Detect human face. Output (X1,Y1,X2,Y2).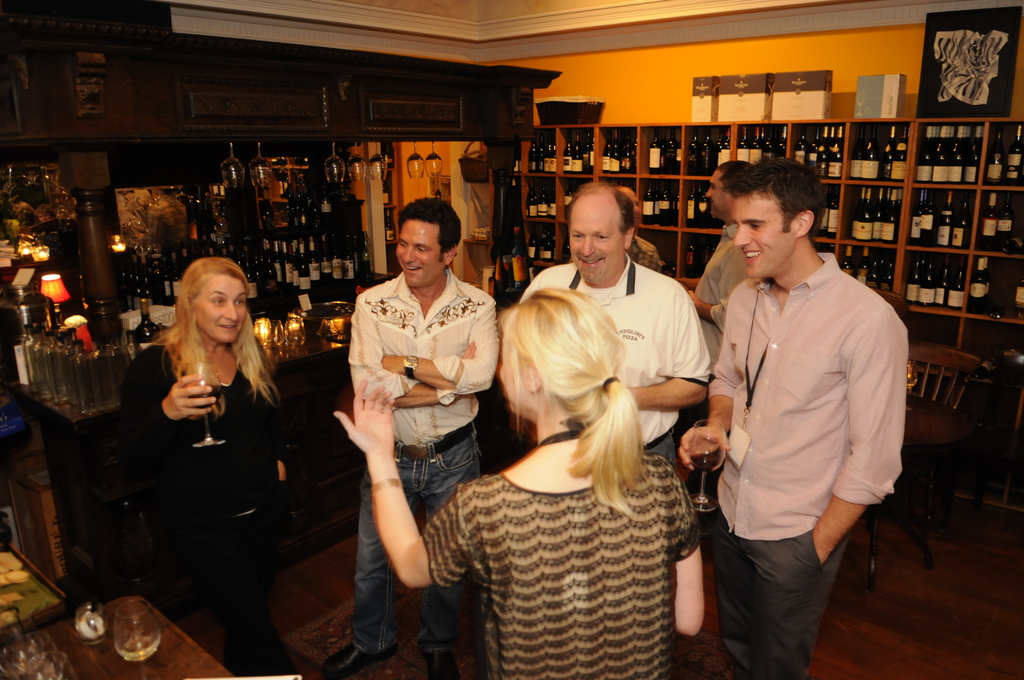
(394,220,442,287).
